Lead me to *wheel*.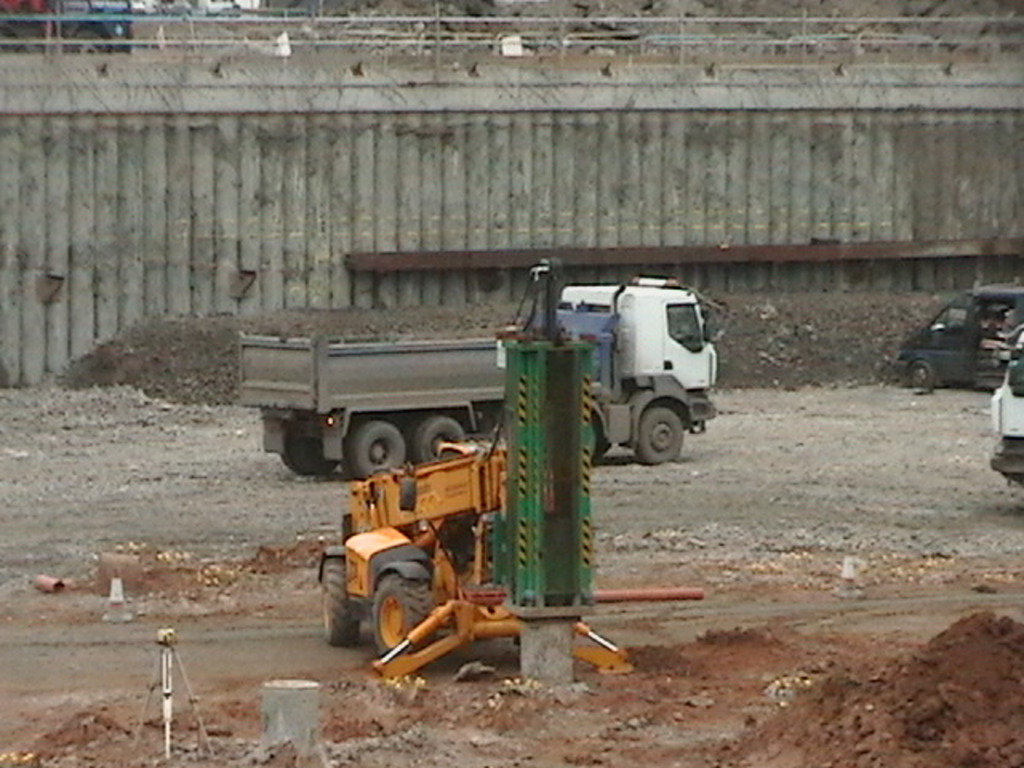
Lead to <region>424, 419, 461, 469</region>.
